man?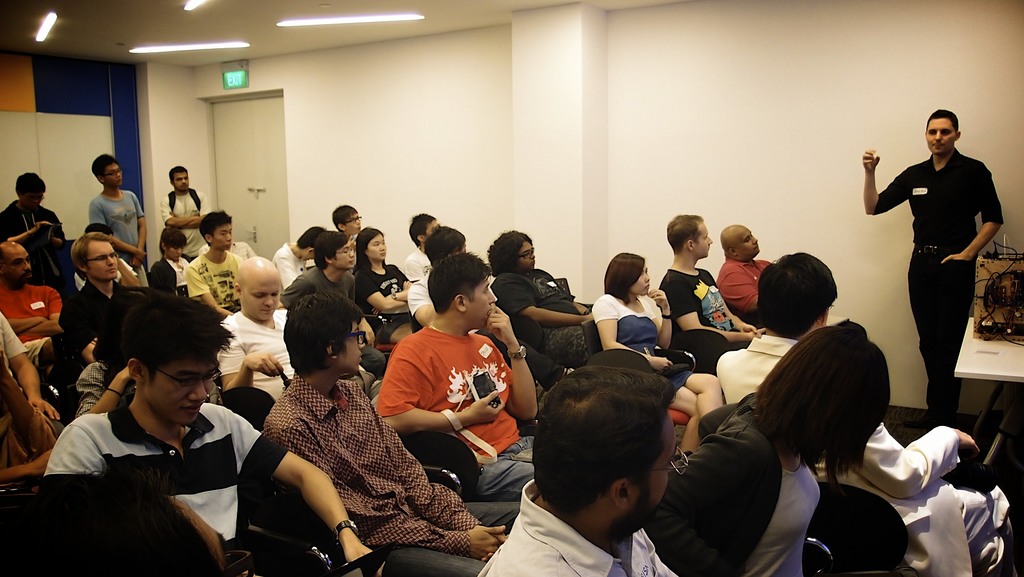
bbox(0, 313, 65, 435)
